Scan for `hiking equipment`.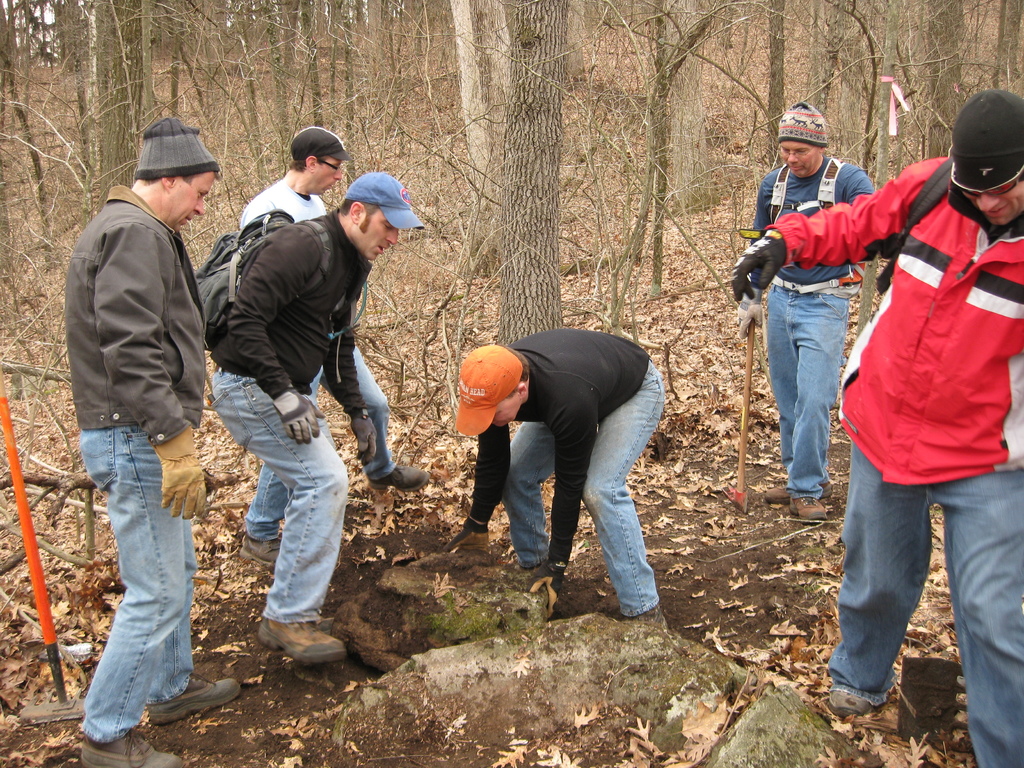
Scan result: crop(189, 204, 334, 362).
